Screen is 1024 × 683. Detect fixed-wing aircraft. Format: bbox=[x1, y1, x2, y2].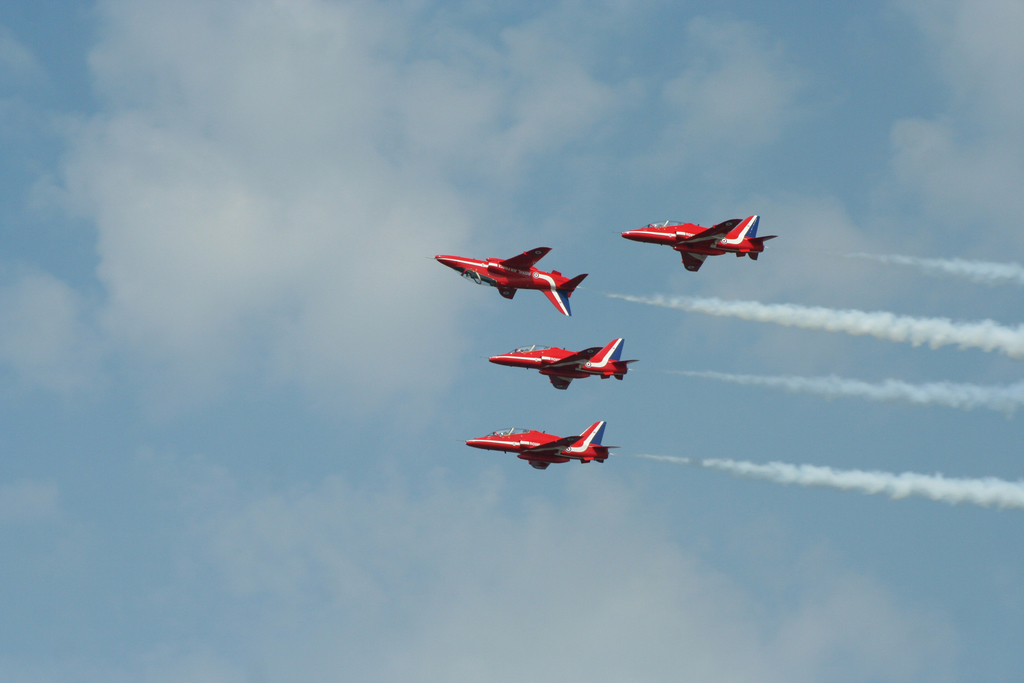
bbox=[488, 336, 636, 393].
